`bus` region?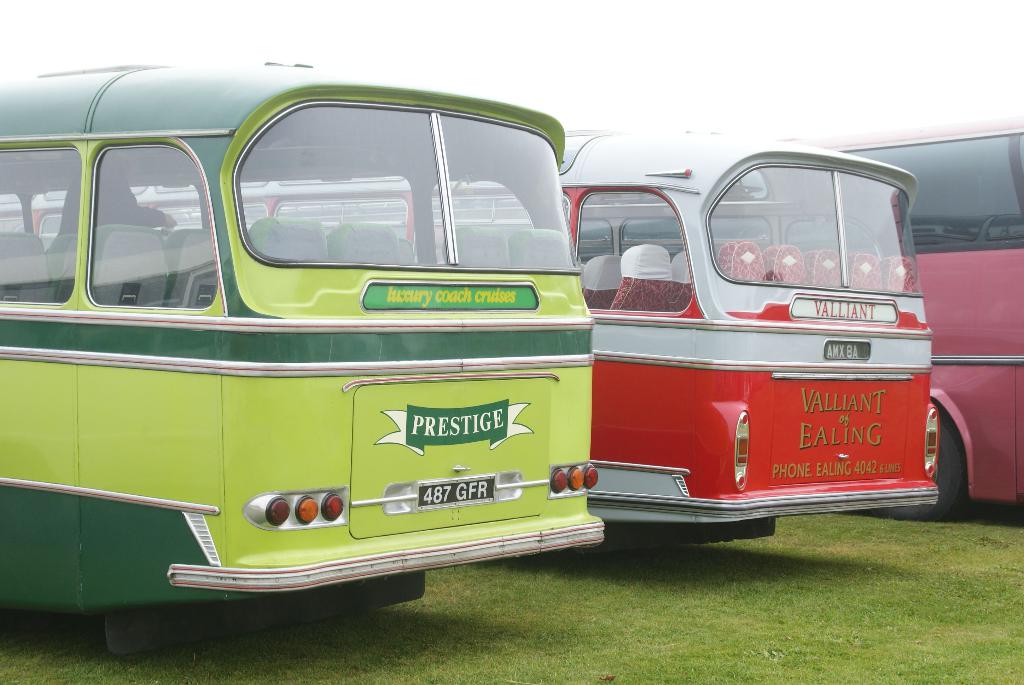
<box>0,60,606,656</box>
